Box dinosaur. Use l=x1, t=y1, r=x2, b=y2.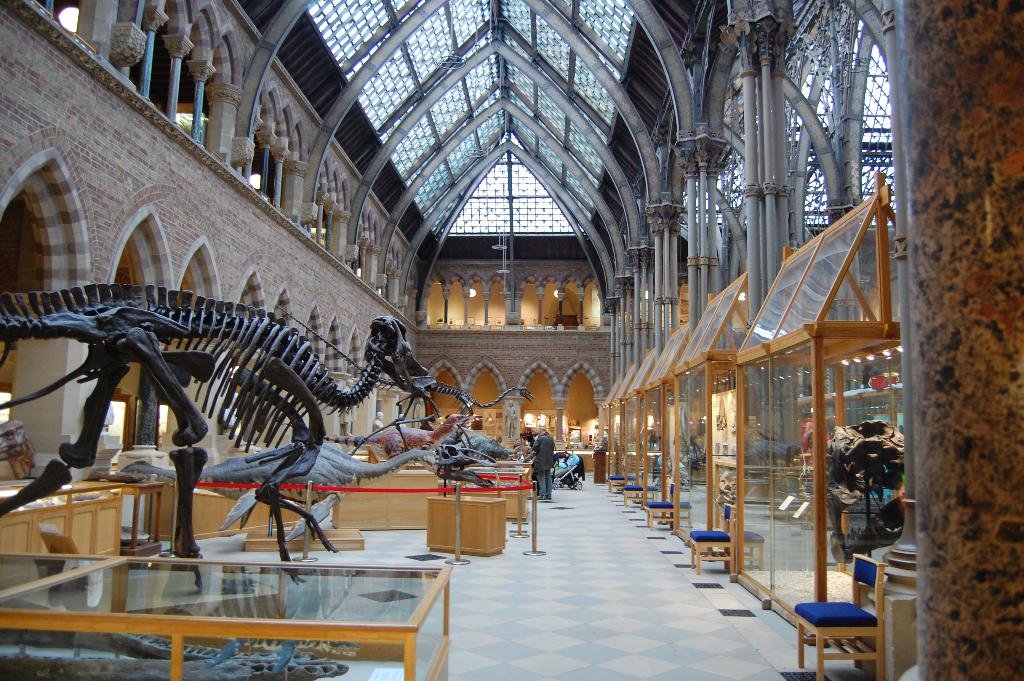
l=125, t=441, r=499, b=542.
